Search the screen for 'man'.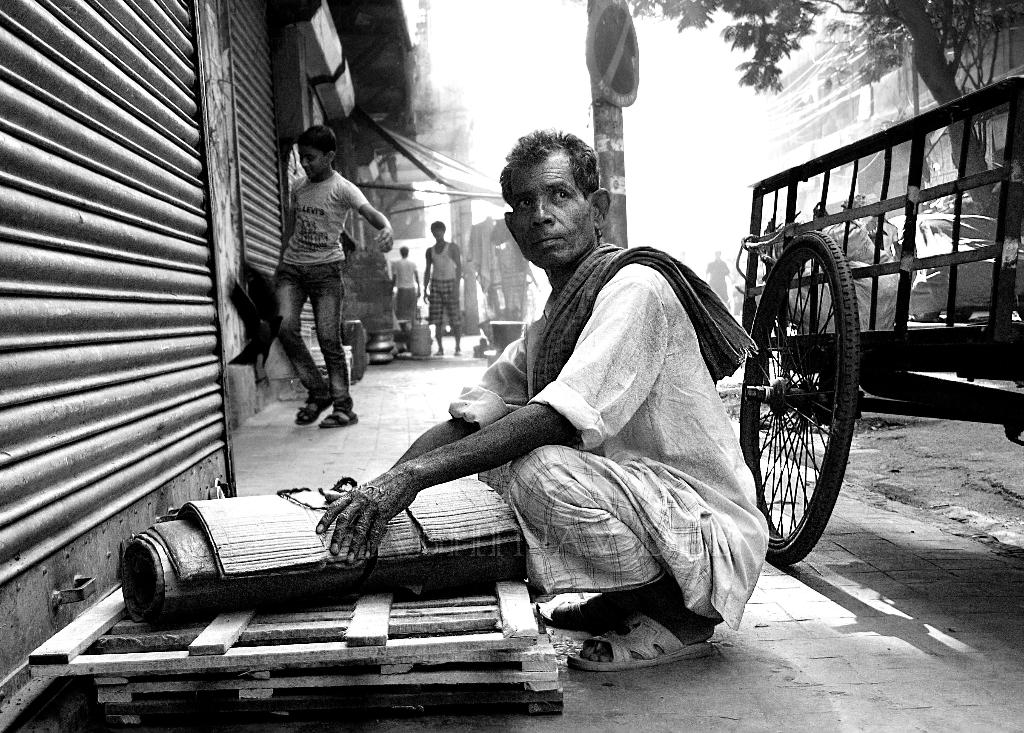
Found at bbox=[391, 244, 424, 333].
